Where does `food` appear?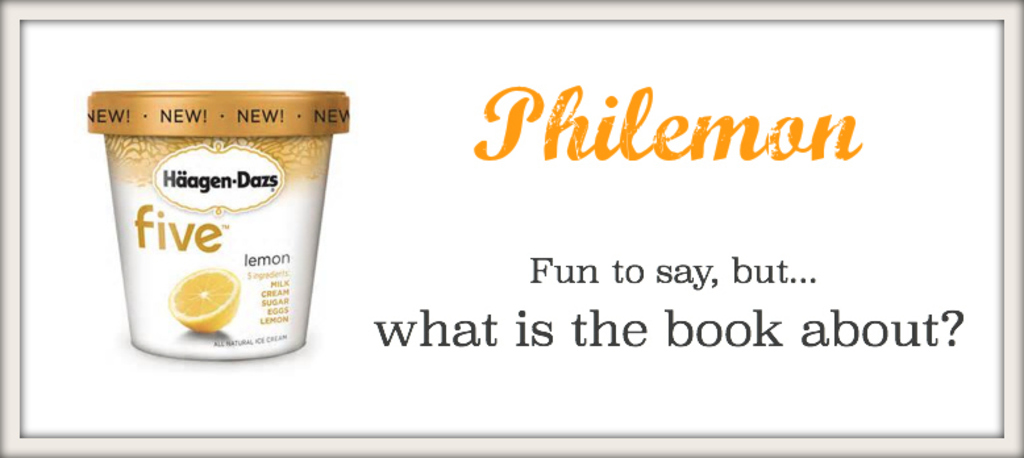
Appears at bbox=(170, 268, 240, 332).
